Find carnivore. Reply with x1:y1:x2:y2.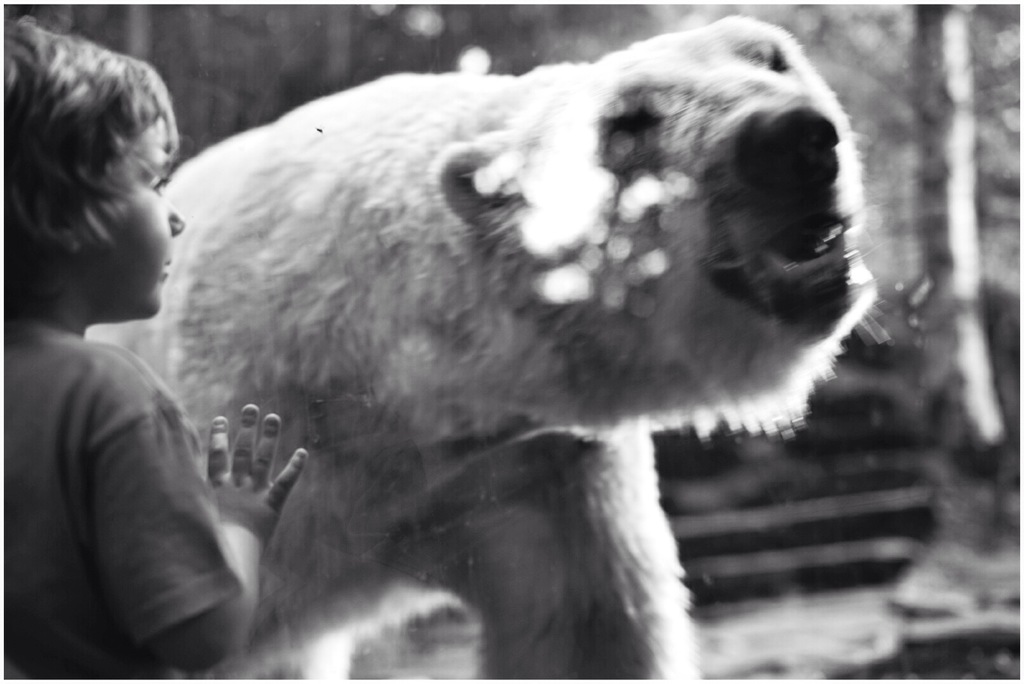
66:19:863:683.
